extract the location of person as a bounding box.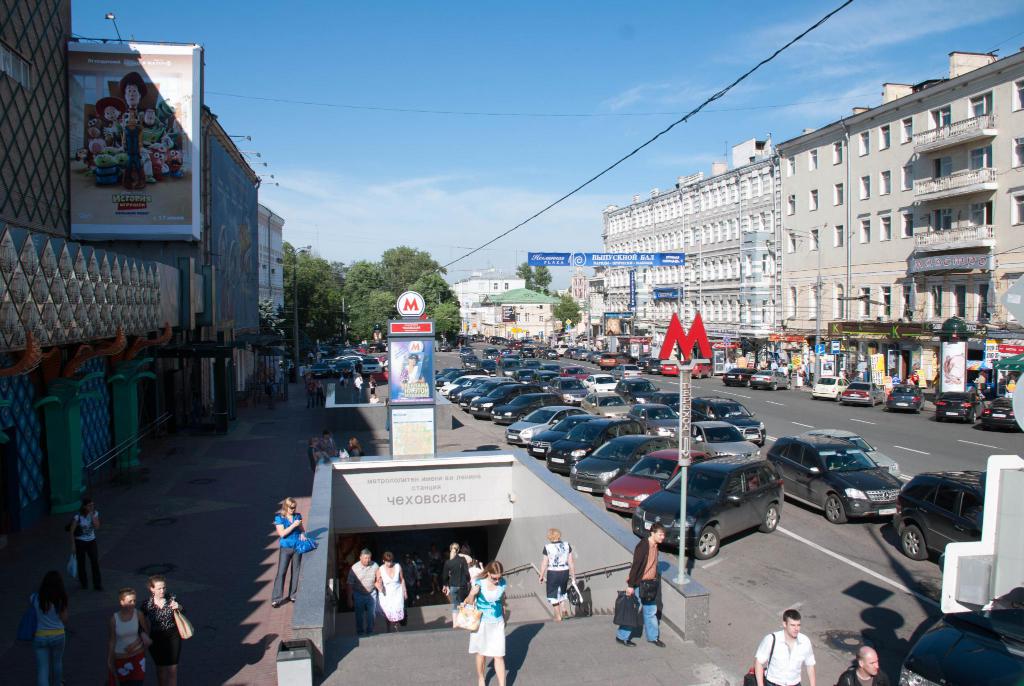
crop(93, 97, 122, 148).
